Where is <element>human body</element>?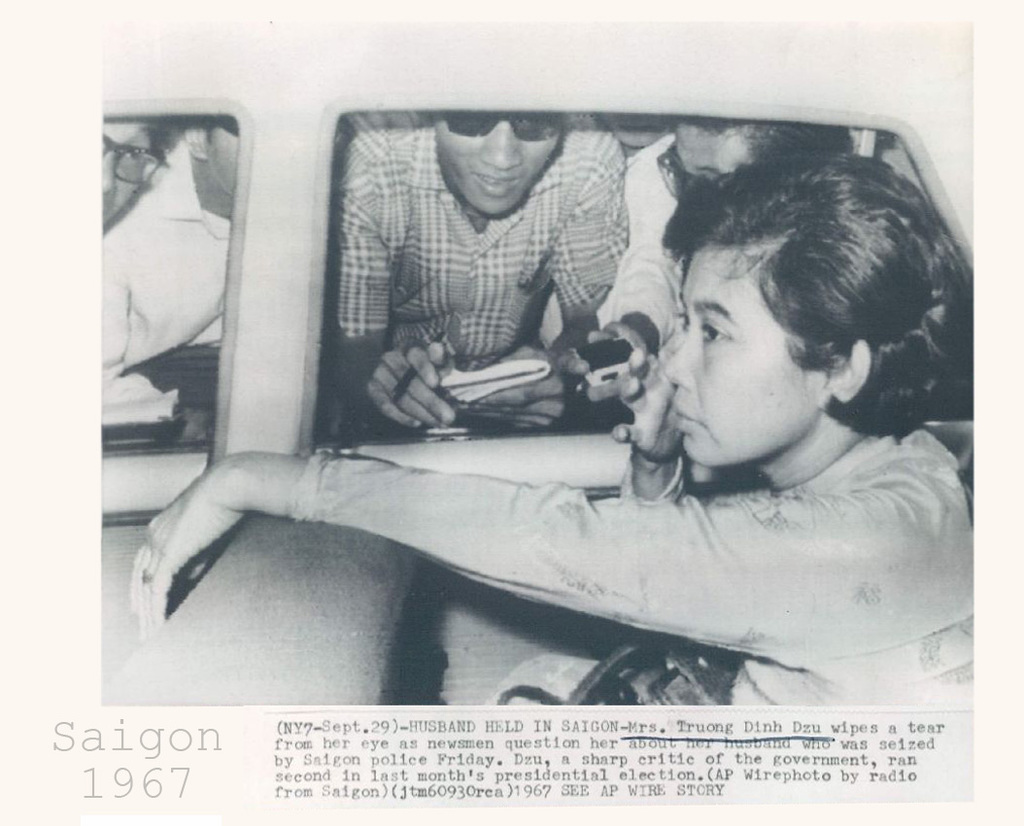
bbox=(325, 107, 637, 440).
